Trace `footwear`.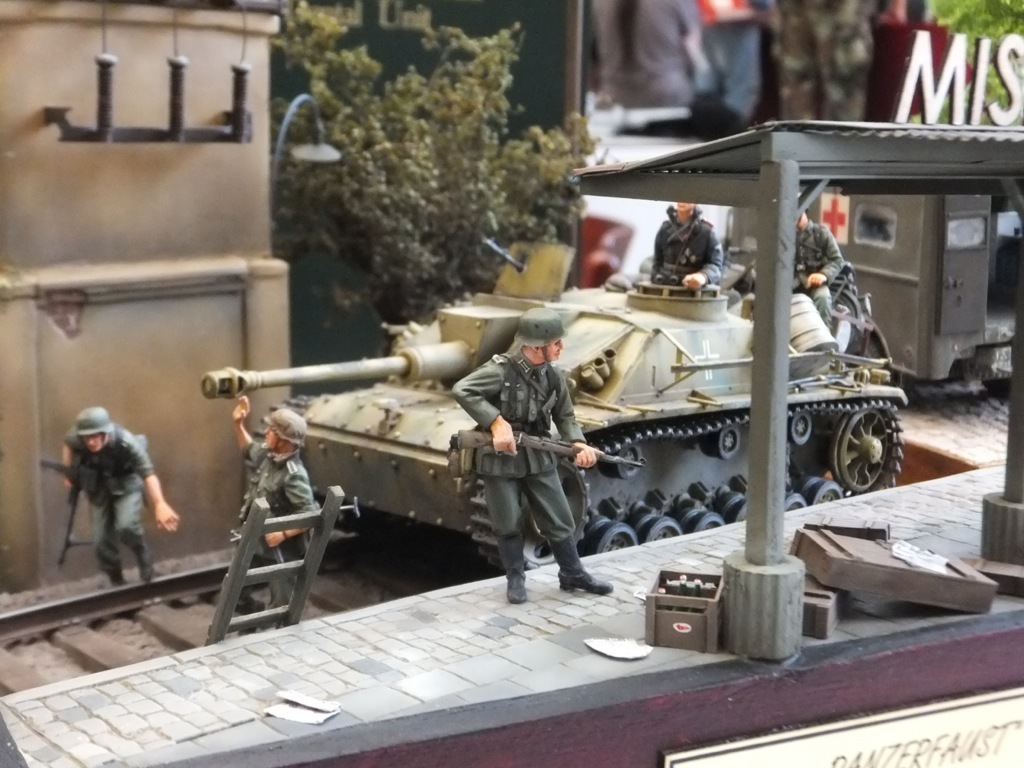
Traced to rect(504, 570, 531, 608).
